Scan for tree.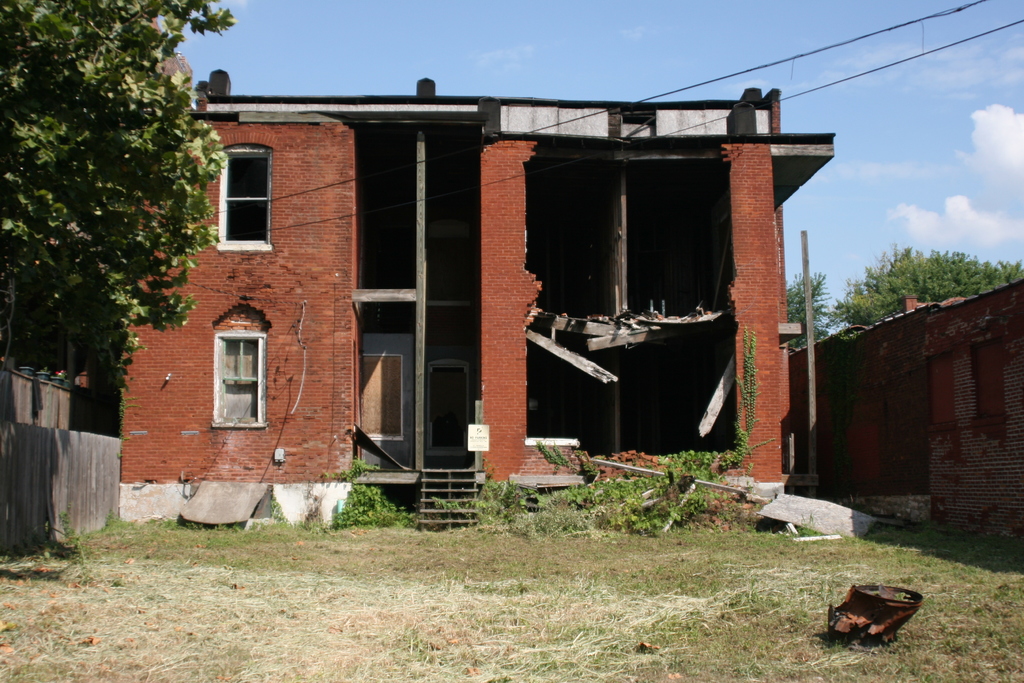
Scan result: bbox=[834, 247, 1023, 329].
